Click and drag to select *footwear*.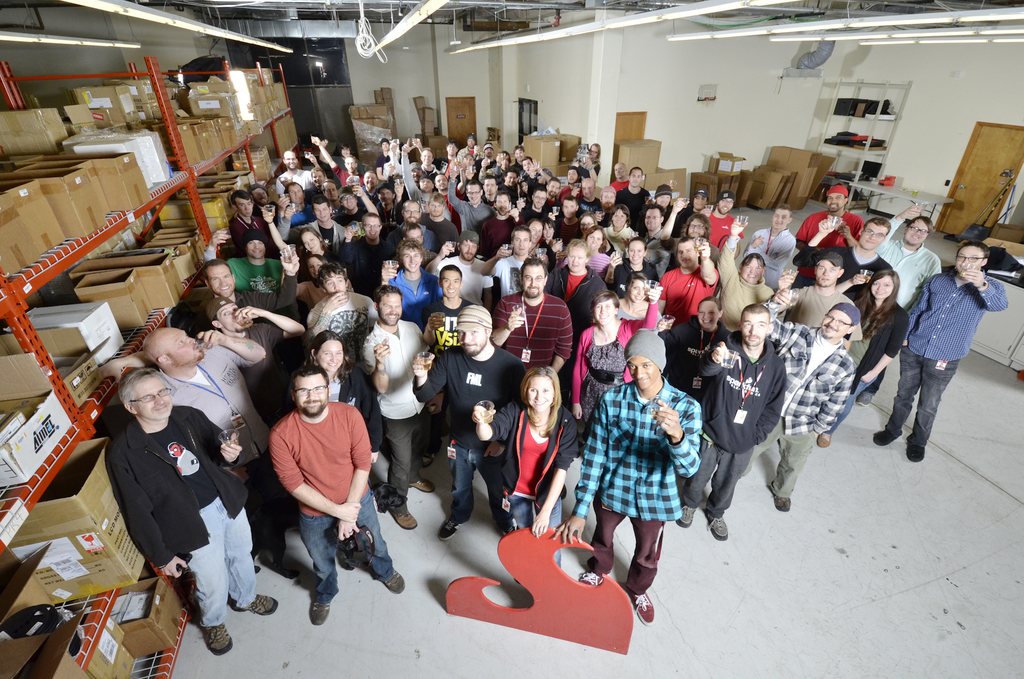
Selection: 675, 507, 698, 525.
